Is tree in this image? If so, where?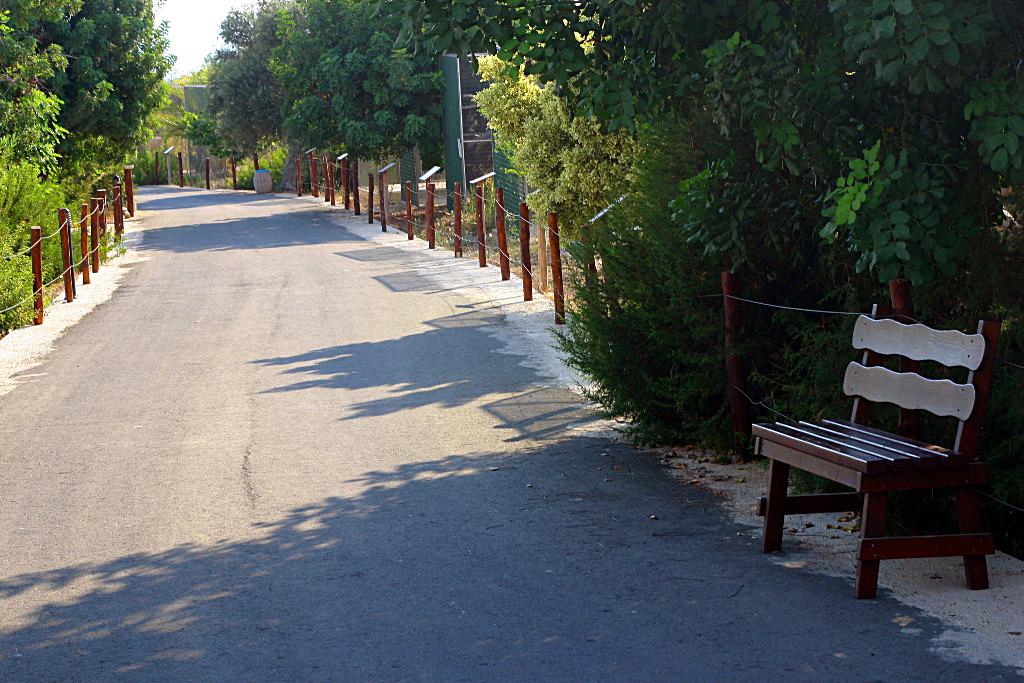
Yes, at x1=141, y1=70, x2=207, y2=136.
